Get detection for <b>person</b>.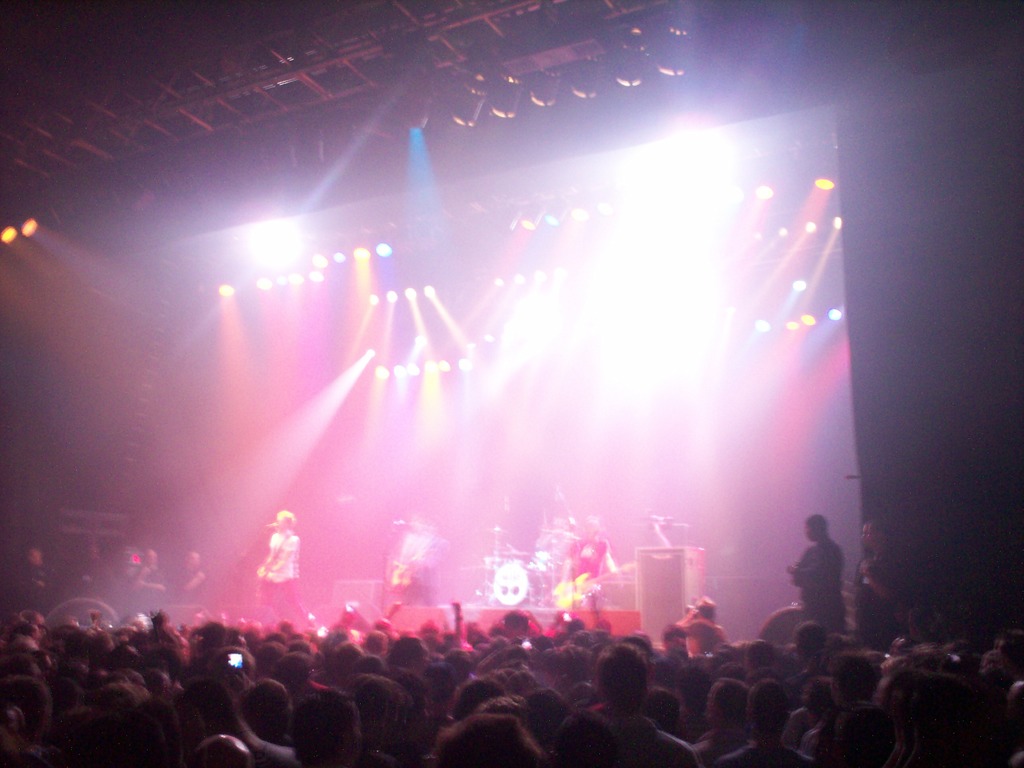
Detection: crop(20, 548, 49, 607).
